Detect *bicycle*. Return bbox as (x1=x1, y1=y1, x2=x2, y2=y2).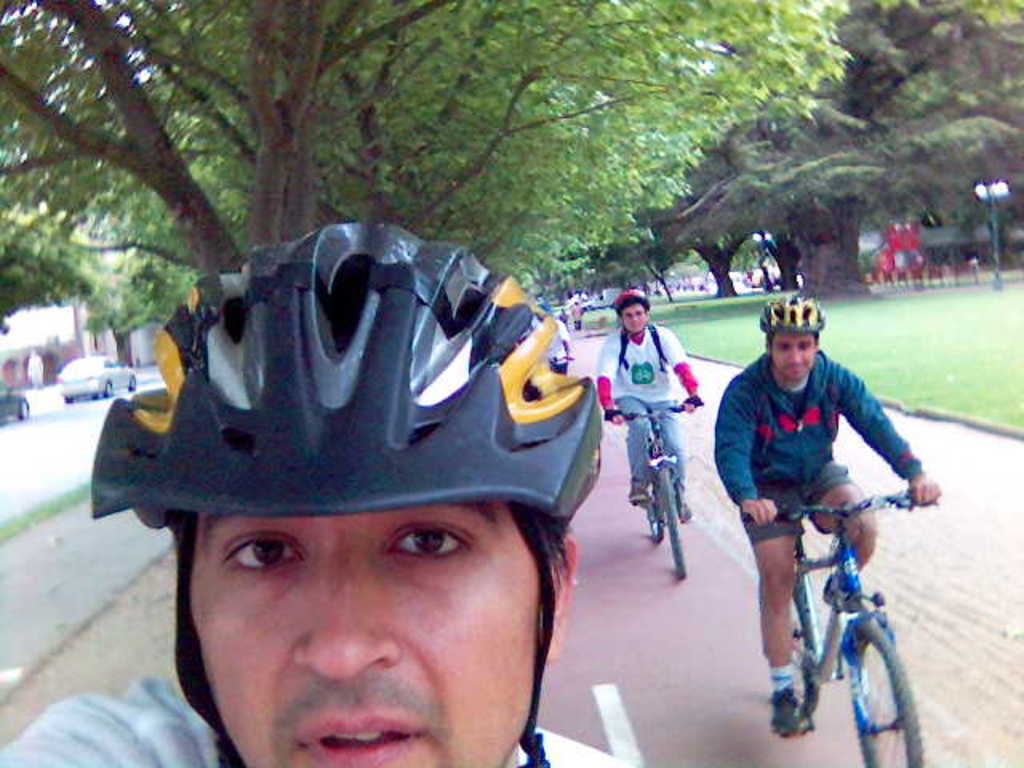
(x1=602, y1=395, x2=699, y2=582).
